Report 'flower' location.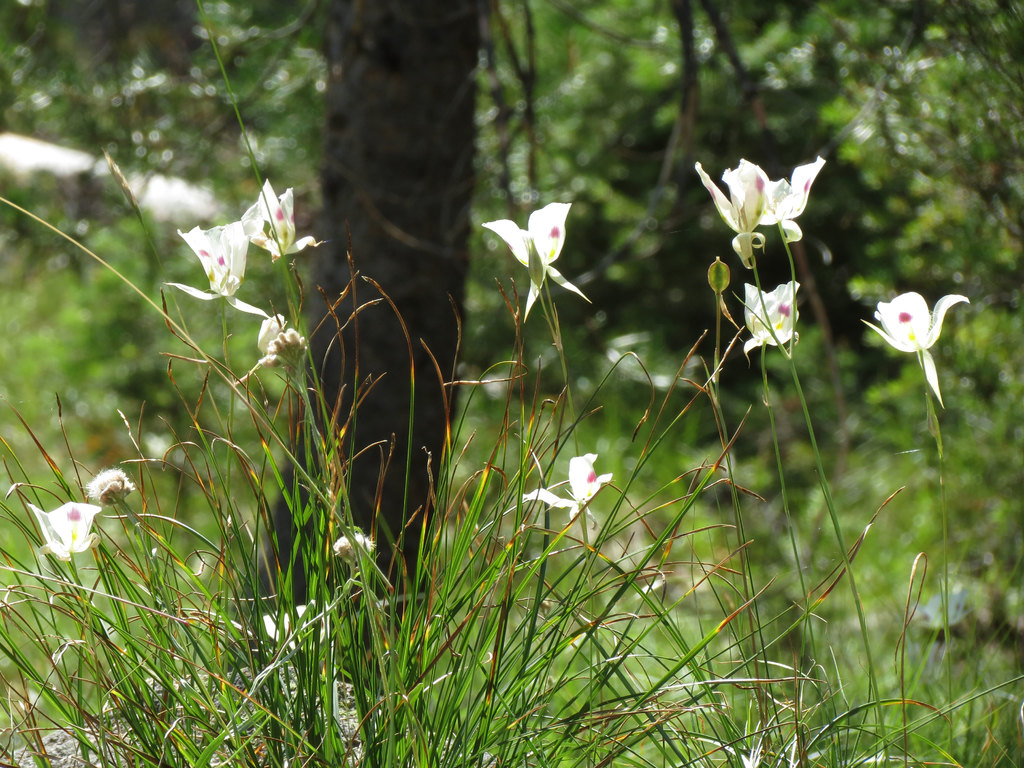
Report: l=334, t=531, r=369, b=557.
